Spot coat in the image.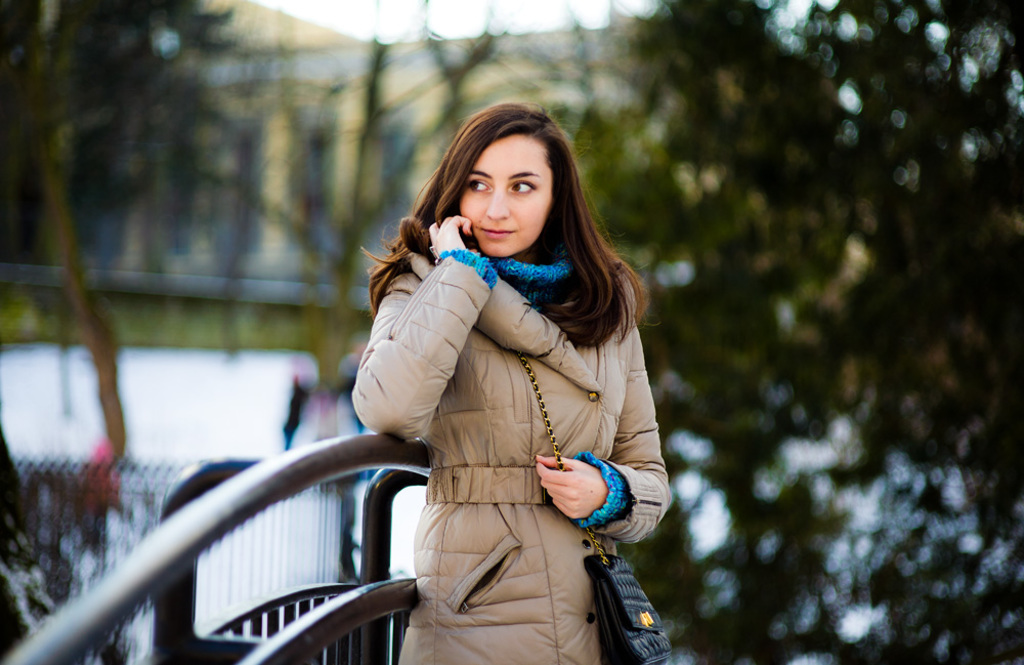
coat found at crop(360, 258, 660, 632).
